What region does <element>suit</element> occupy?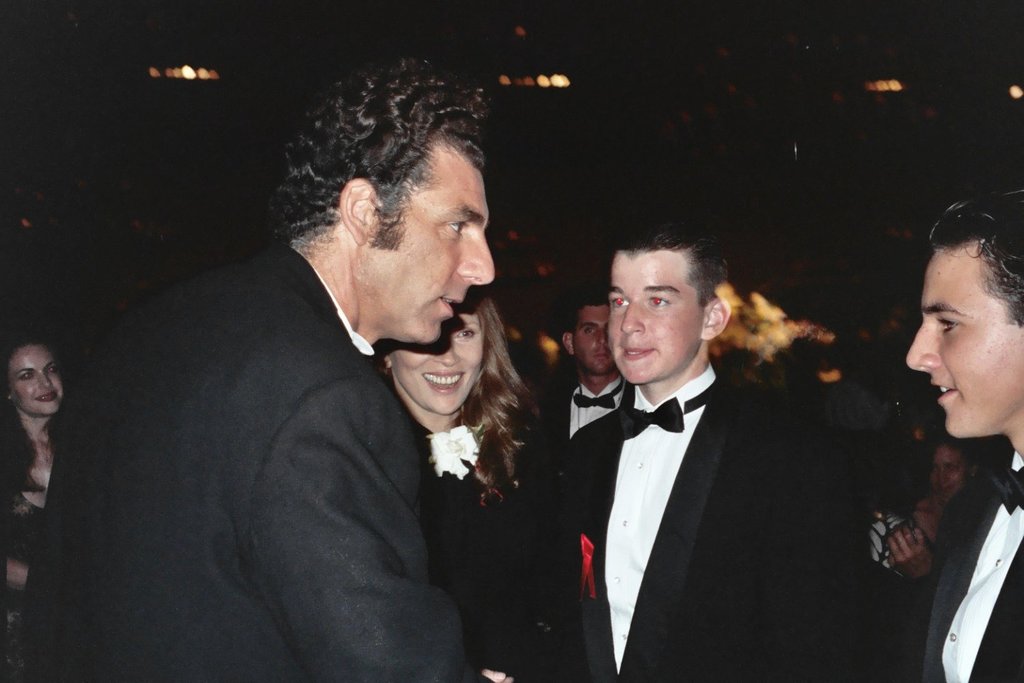
<bbox>53, 180, 564, 664</bbox>.
